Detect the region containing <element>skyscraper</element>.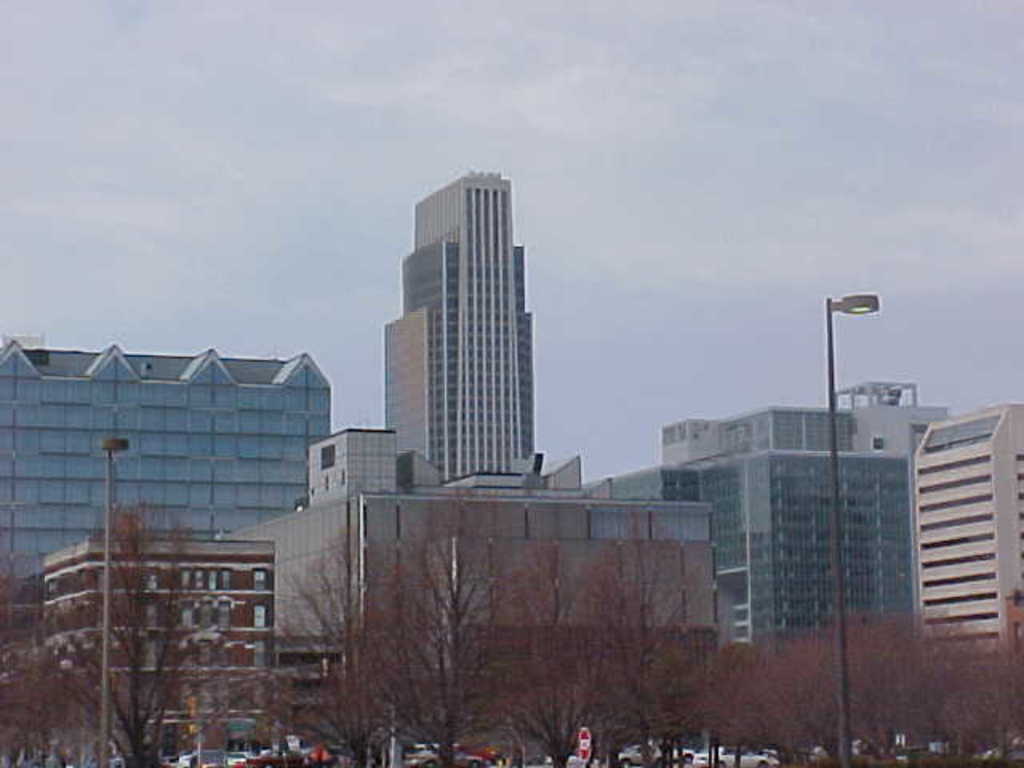
[left=885, top=384, right=1018, bottom=674].
